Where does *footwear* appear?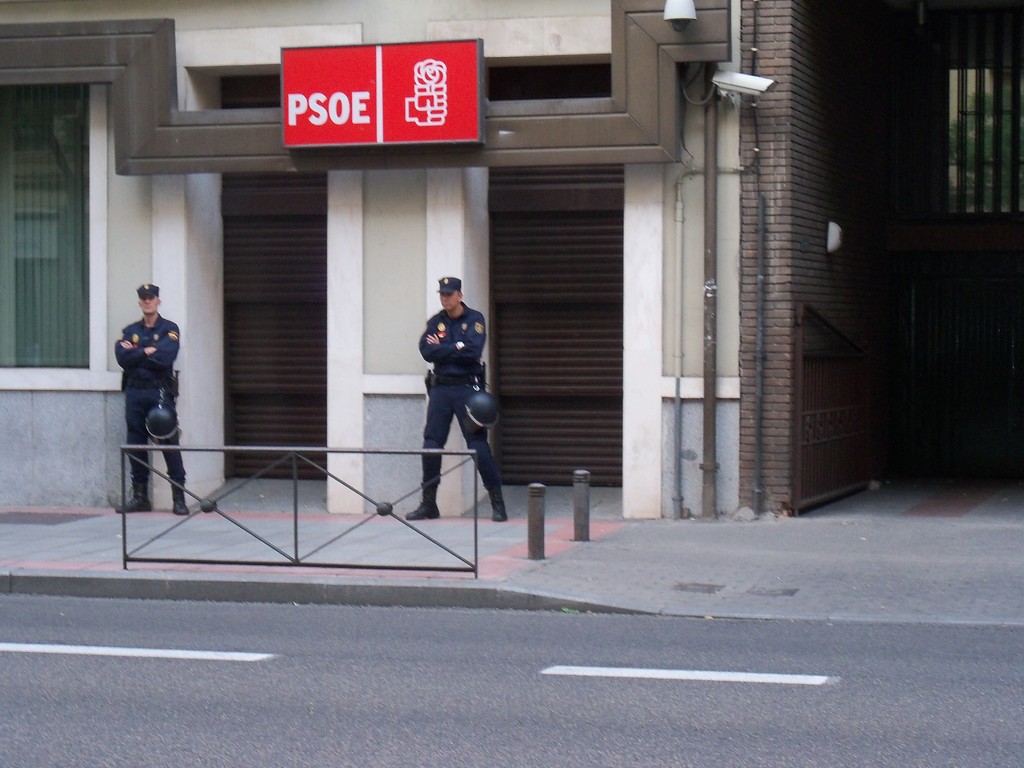
Appears at pyautogui.locateOnScreen(403, 479, 445, 522).
